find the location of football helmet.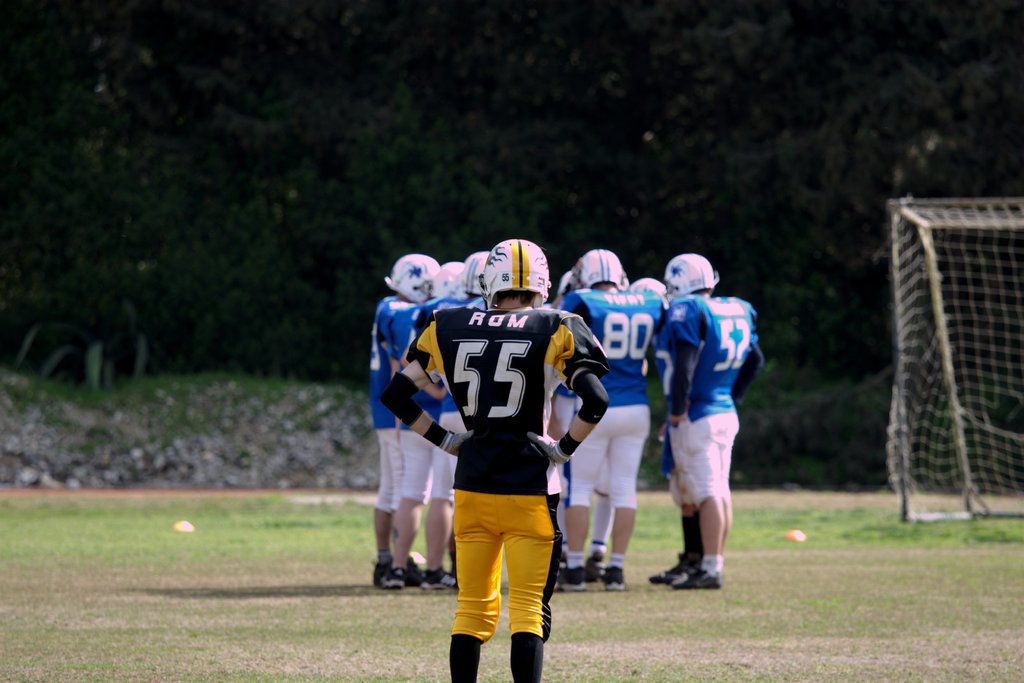
Location: (561, 252, 628, 295).
